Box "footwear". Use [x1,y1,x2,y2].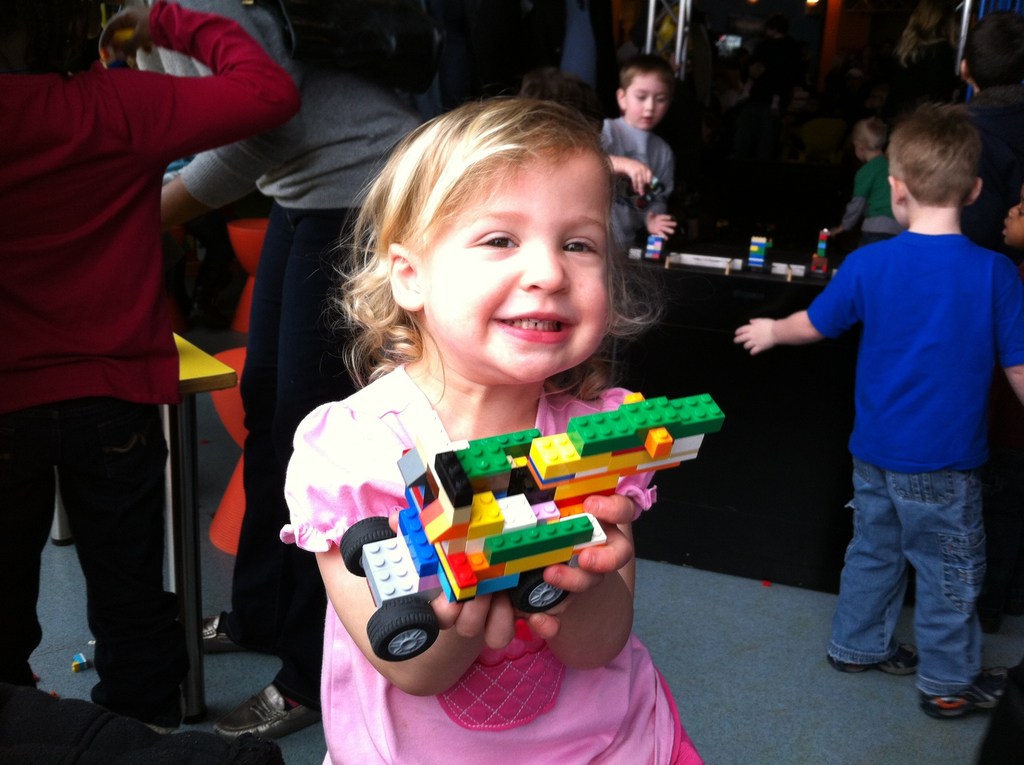
[209,682,320,745].
